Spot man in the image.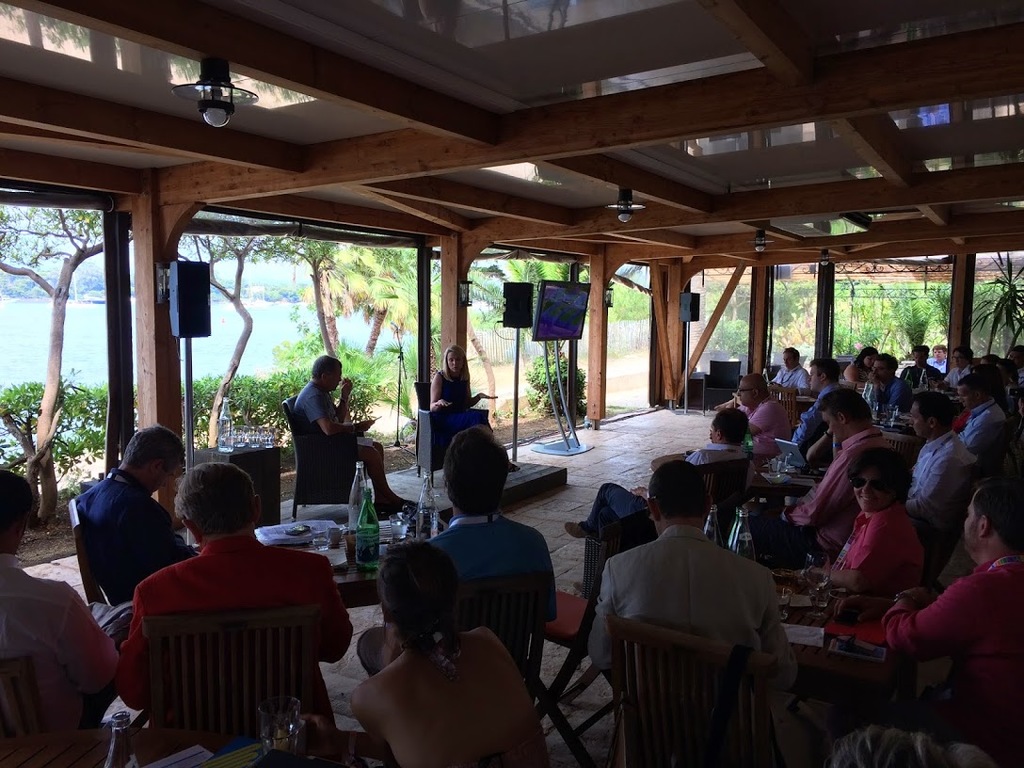
man found at [left=64, top=421, right=202, bottom=603].
